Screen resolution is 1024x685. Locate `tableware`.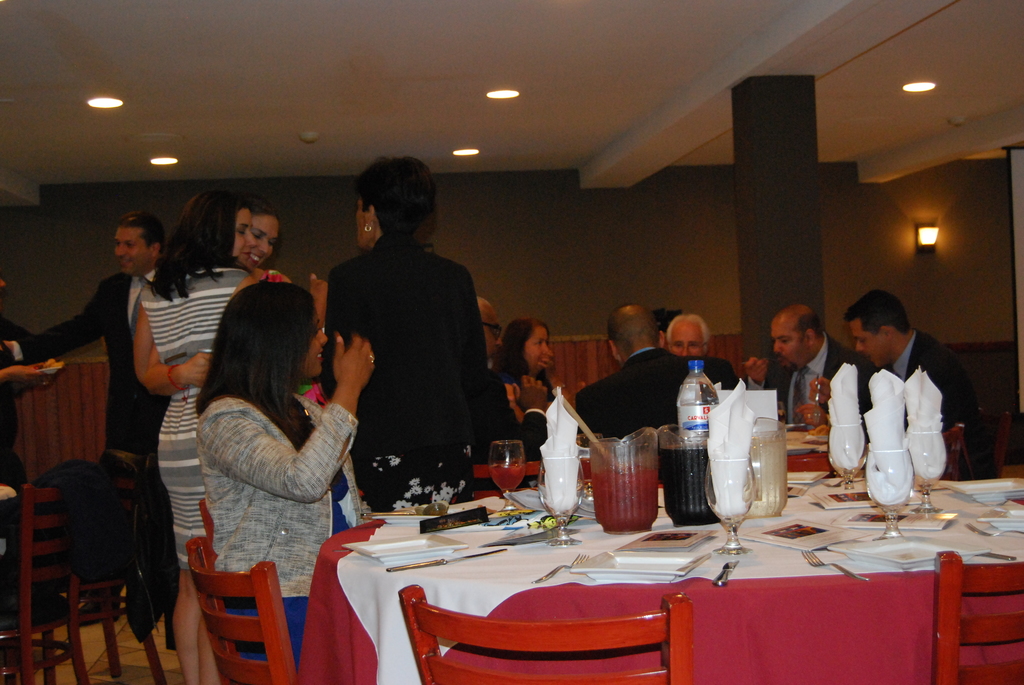
bbox(586, 427, 653, 531).
